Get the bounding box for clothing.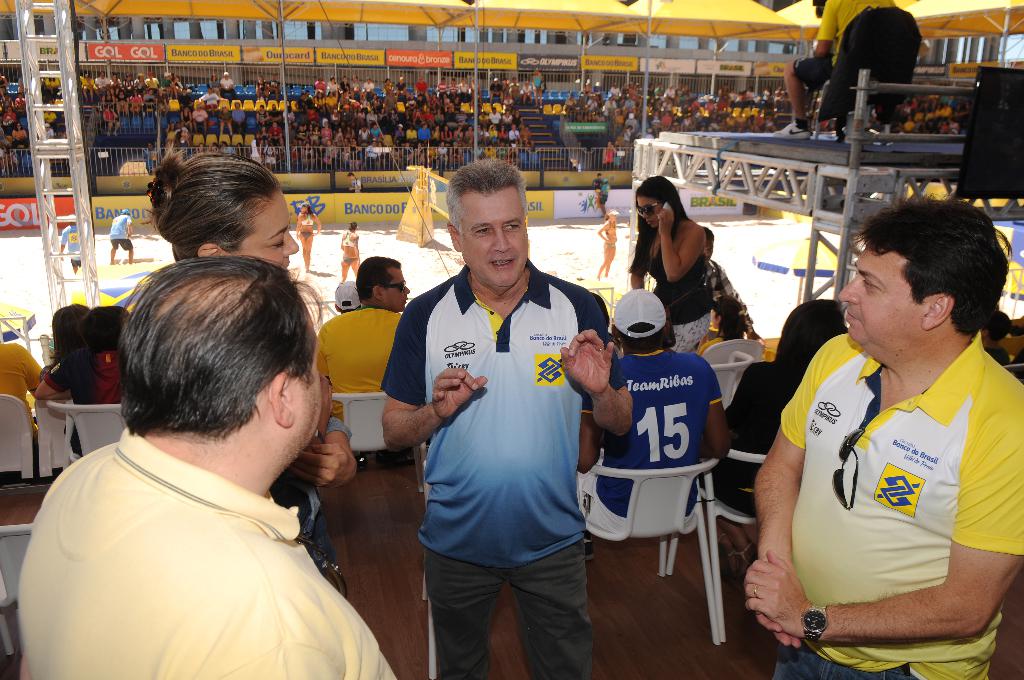
select_region(319, 309, 422, 400).
